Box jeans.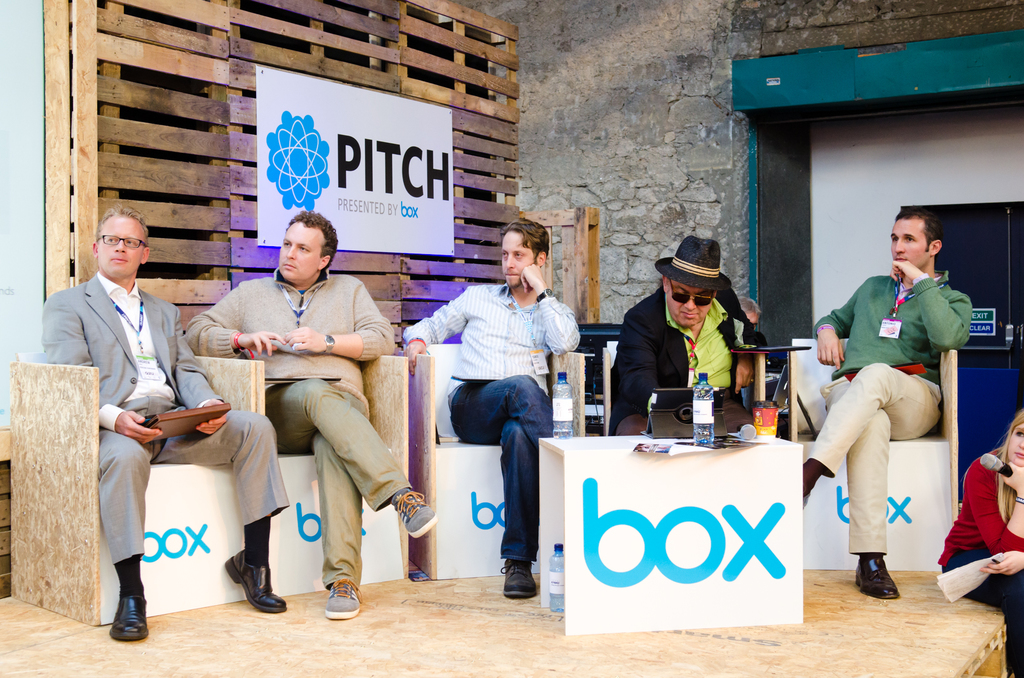
left=457, top=363, right=560, bottom=587.
